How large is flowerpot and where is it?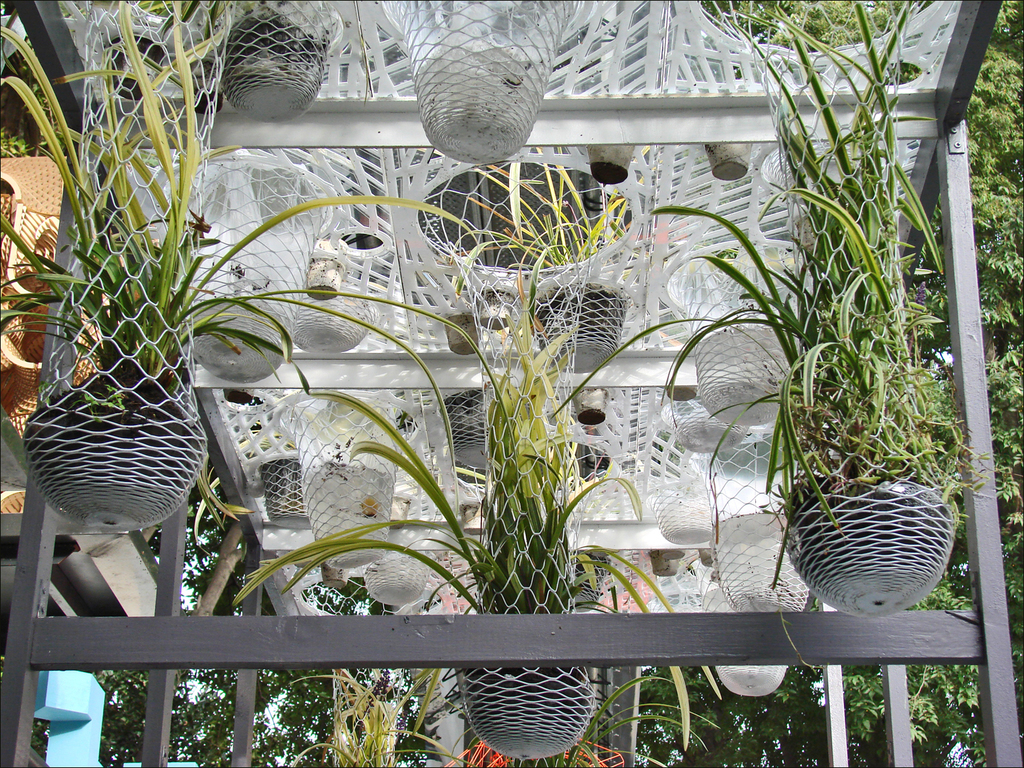
Bounding box: (x1=438, y1=388, x2=489, y2=489).
